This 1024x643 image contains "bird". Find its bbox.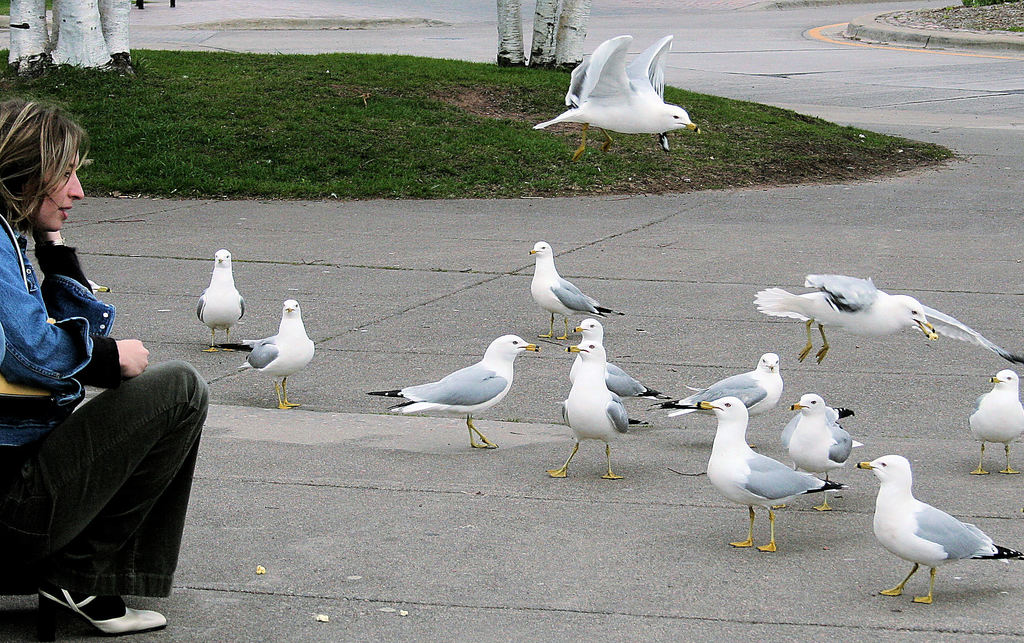
<bbox>84, 277, 108, 295</bbox>.
